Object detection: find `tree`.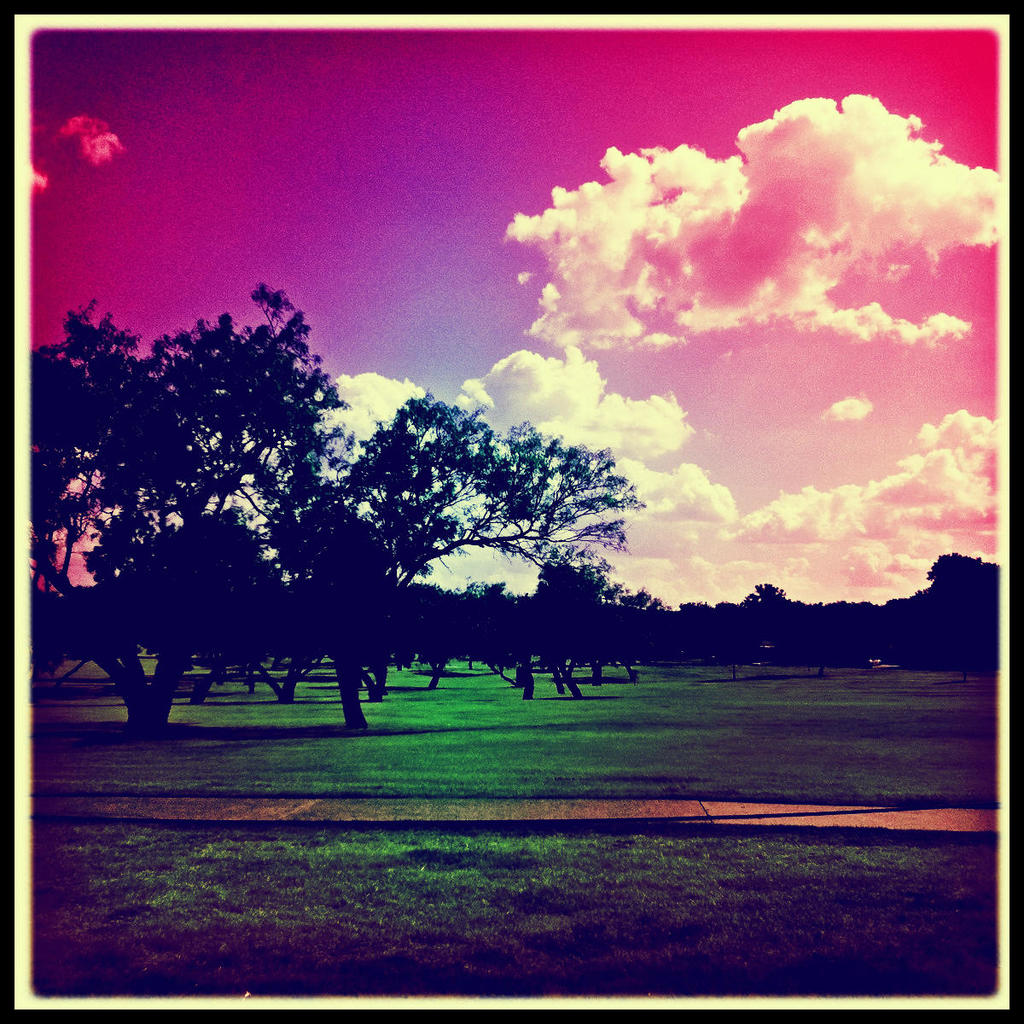
(279,387,643,736).
